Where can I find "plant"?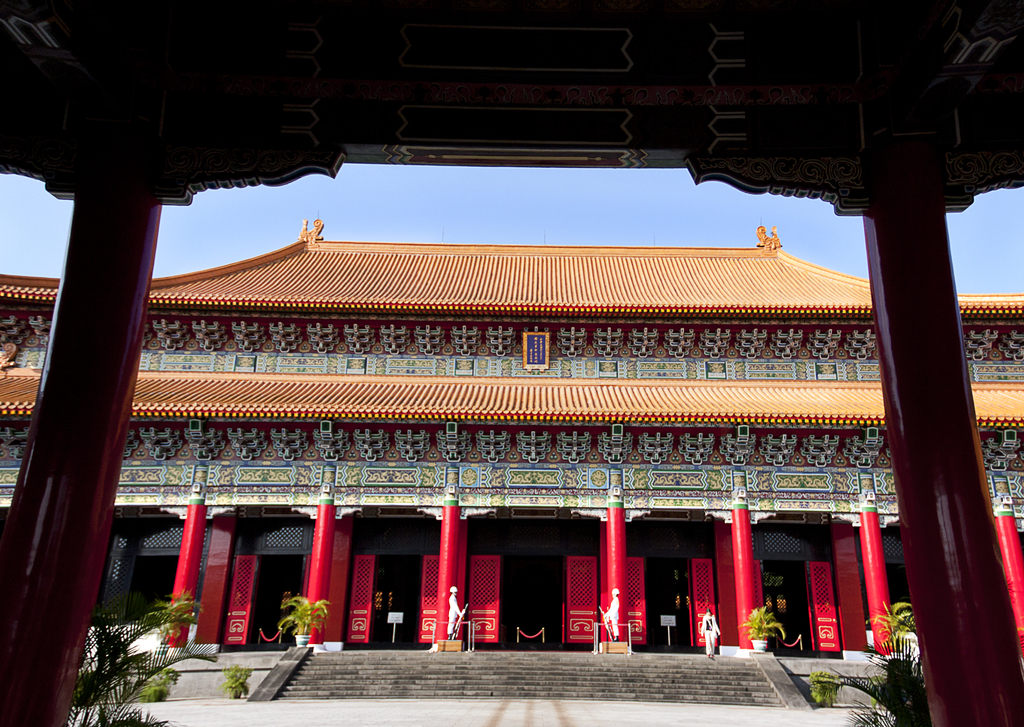
You can find it at Rect(61, 604, 221, 726).
